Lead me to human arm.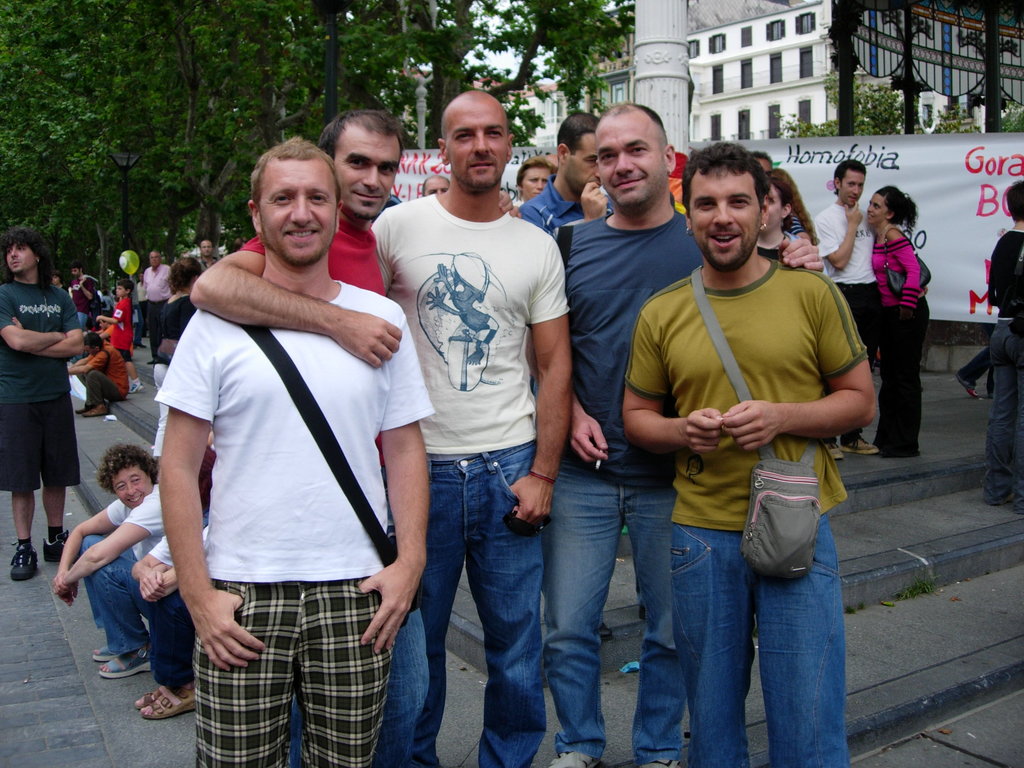
Lead to Rect(129, 514, 200, 606).
